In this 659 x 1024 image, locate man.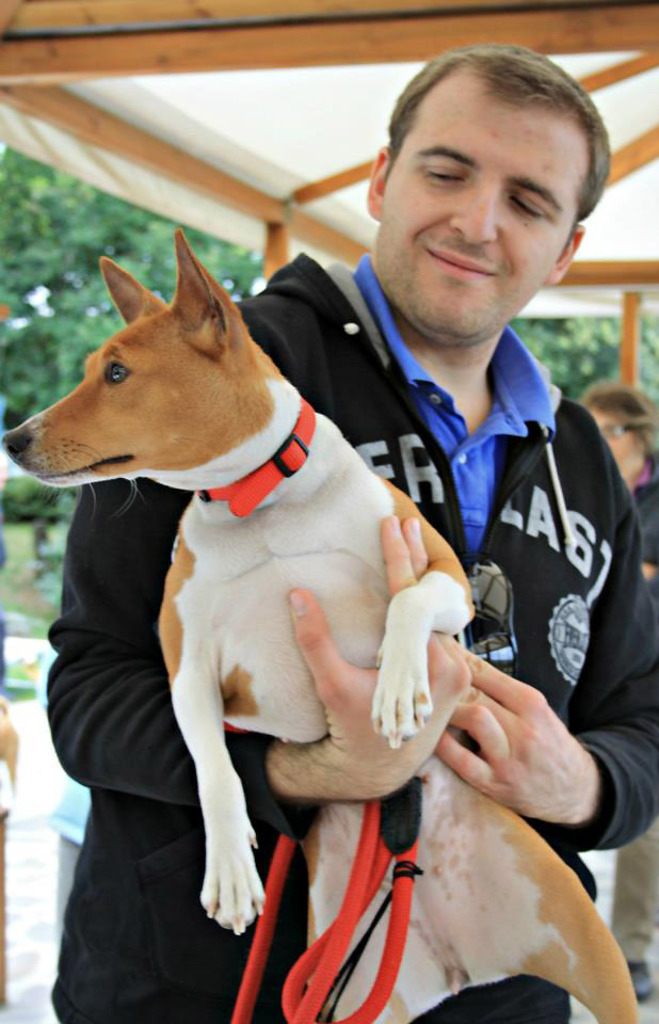
Bounding box: bbox=(43, 58, 658, 1011).
